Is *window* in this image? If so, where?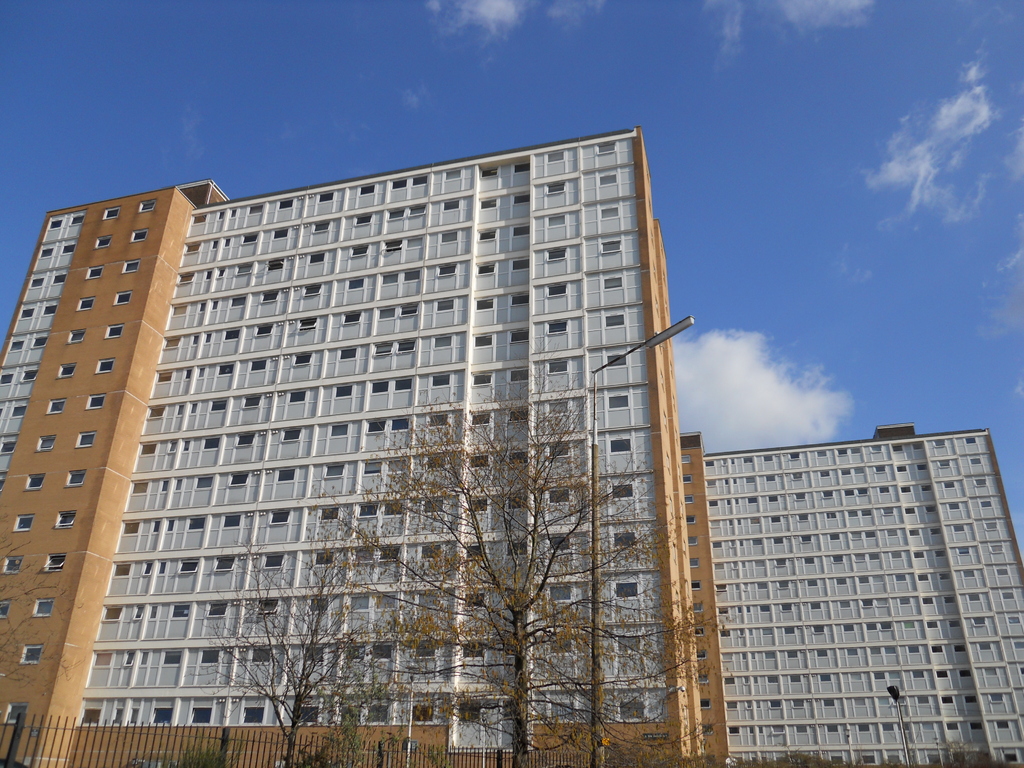
Yes, at box(758, 604, 768, 613).
